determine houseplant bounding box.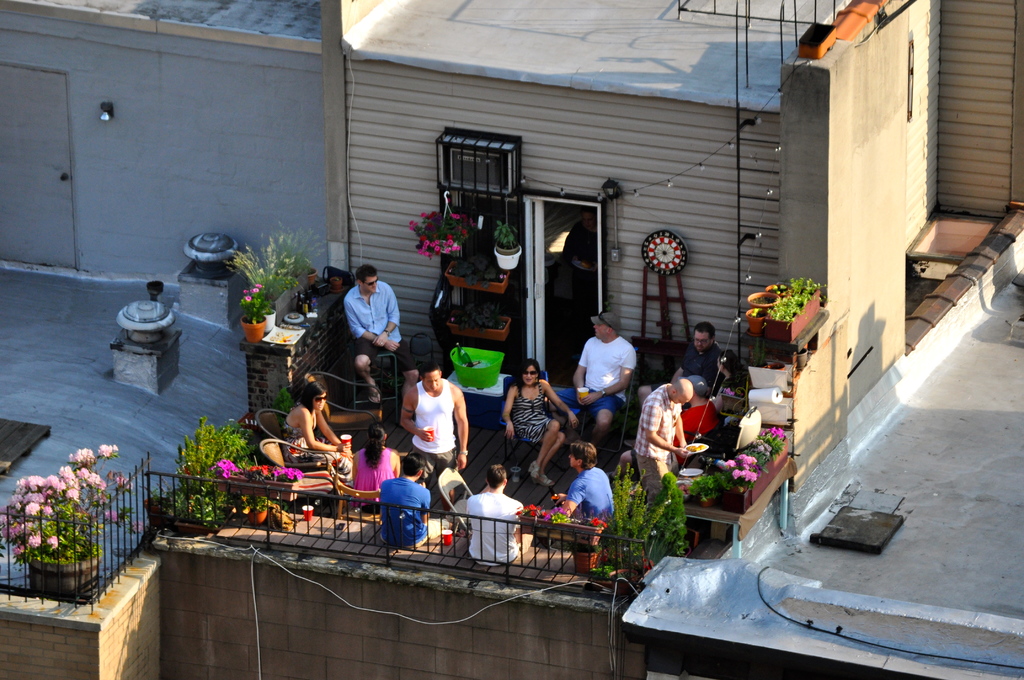
Determined: left=236, top=494, right=271, bottom=530.
